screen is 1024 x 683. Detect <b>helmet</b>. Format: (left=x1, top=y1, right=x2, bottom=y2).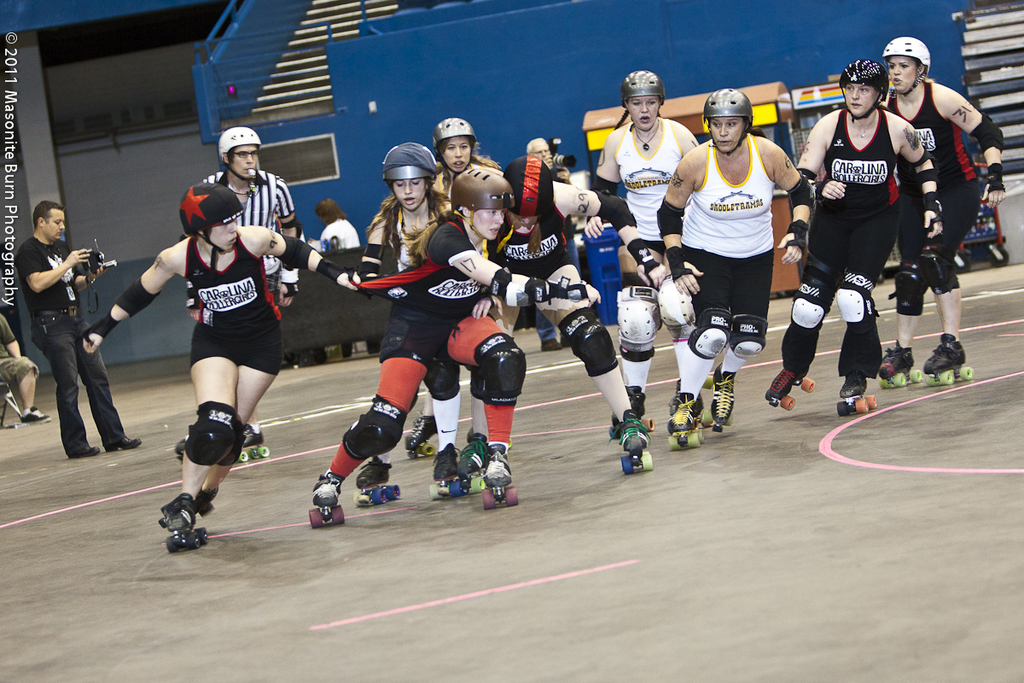
(left=217, top=123, right=264, bottom=166).
